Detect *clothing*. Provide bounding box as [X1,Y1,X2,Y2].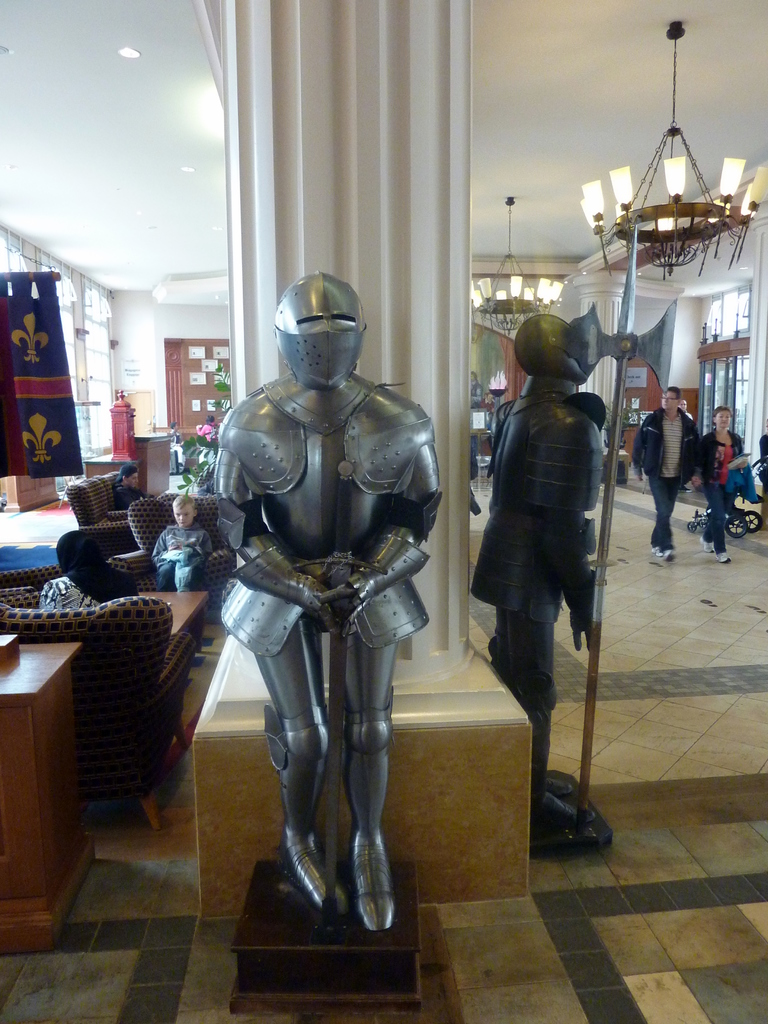
[111,485,156,511].
